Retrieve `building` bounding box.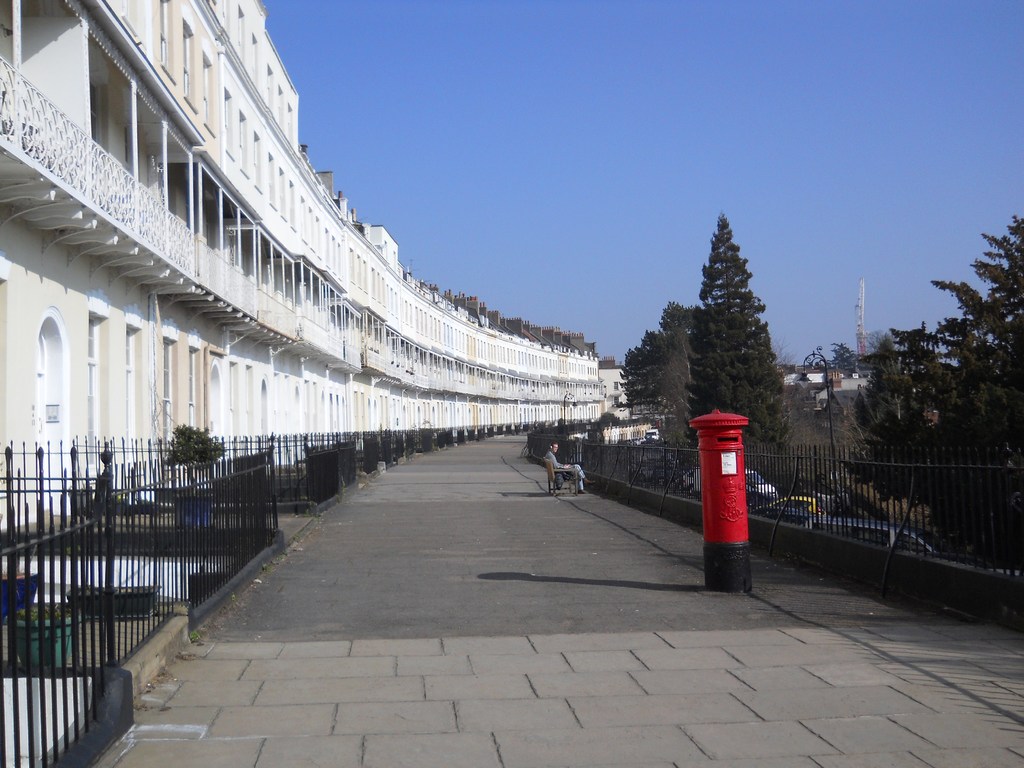
Bounding box: (0,0,634,528).
